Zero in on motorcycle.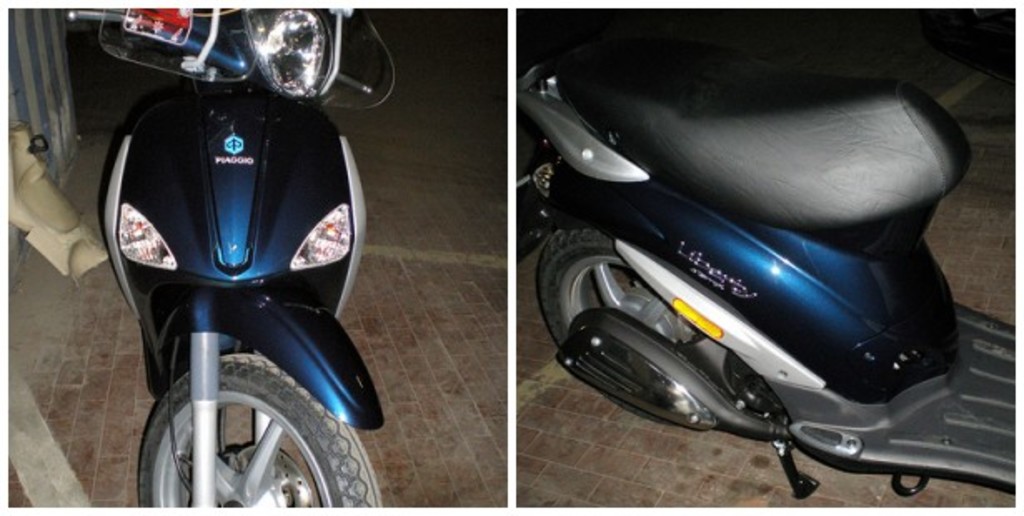
Zeroed in: <bbox>65, 63, 388, 515</bbox>.
